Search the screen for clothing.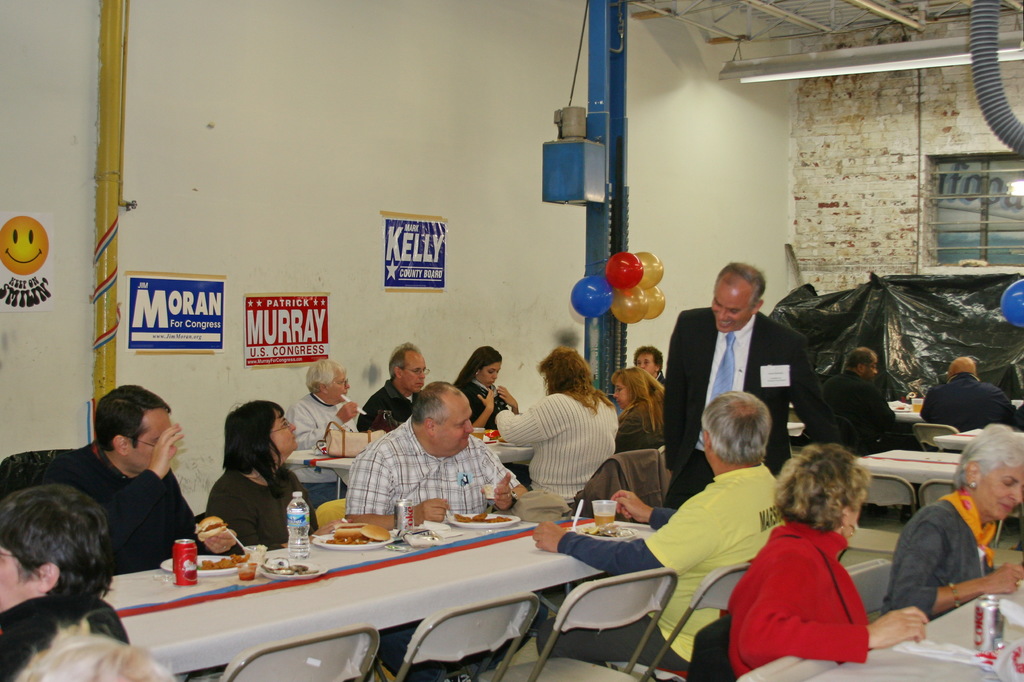
Found at locate(1023, 397, 1023, 436).
